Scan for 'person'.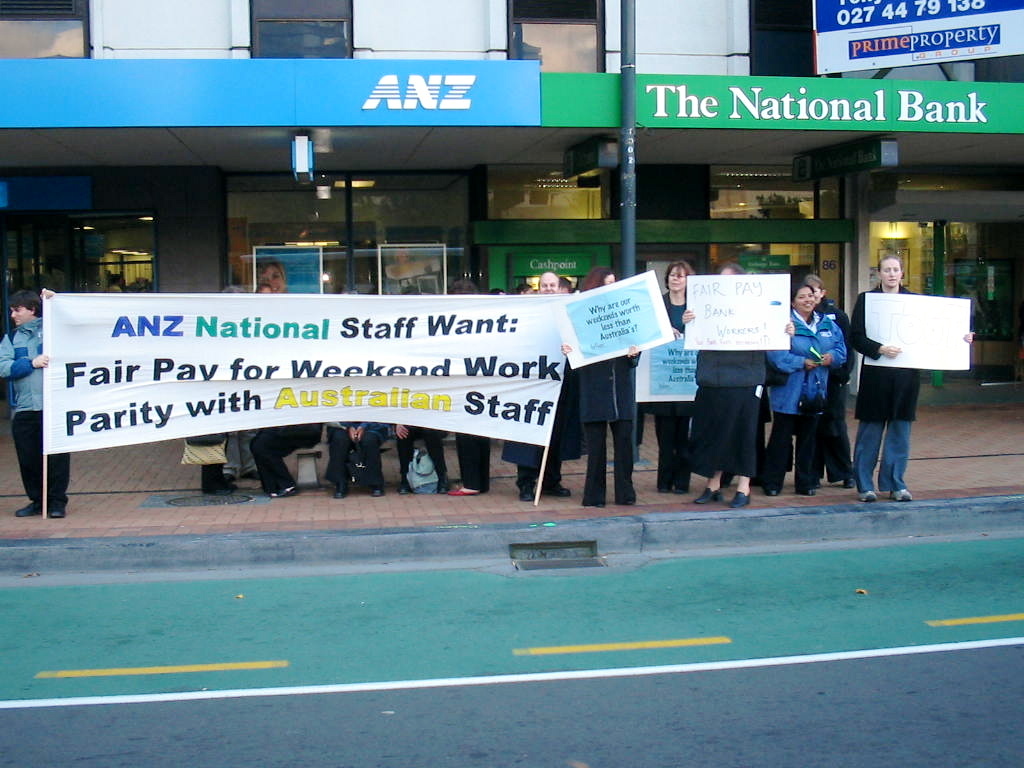
Scan result: BBox(843, 255, 974, 504).
